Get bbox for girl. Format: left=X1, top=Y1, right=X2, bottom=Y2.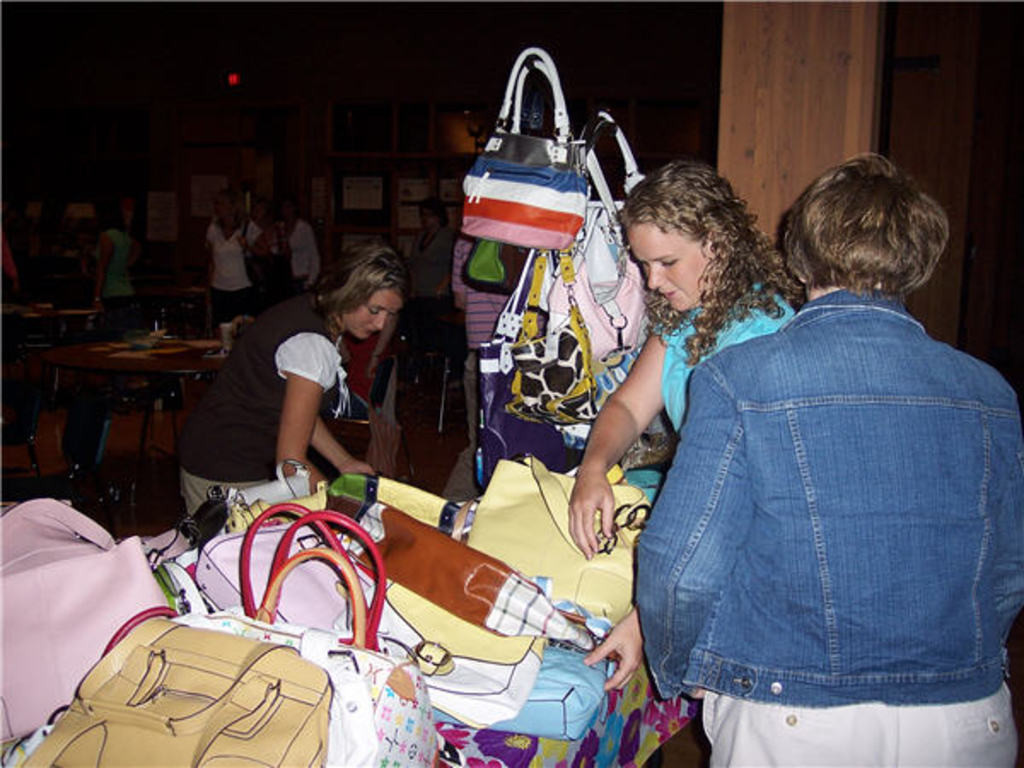
left=565, top=162, right=809, bottom=560.
